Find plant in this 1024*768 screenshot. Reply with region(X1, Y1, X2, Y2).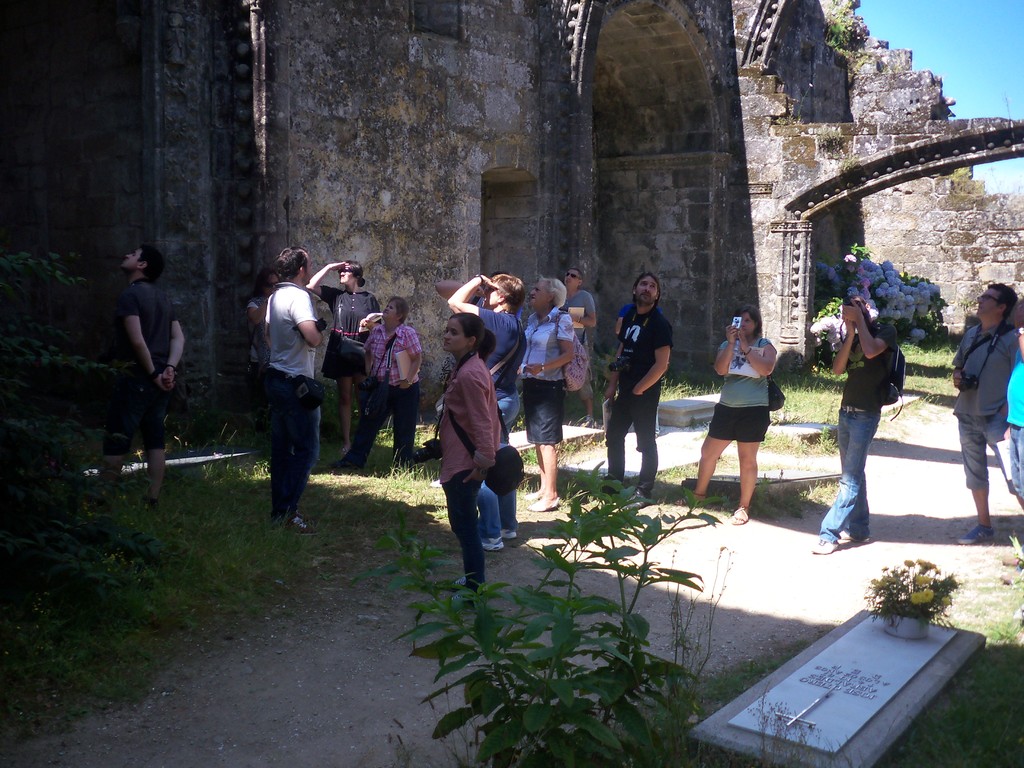
region(897, 325, 966, 406).
